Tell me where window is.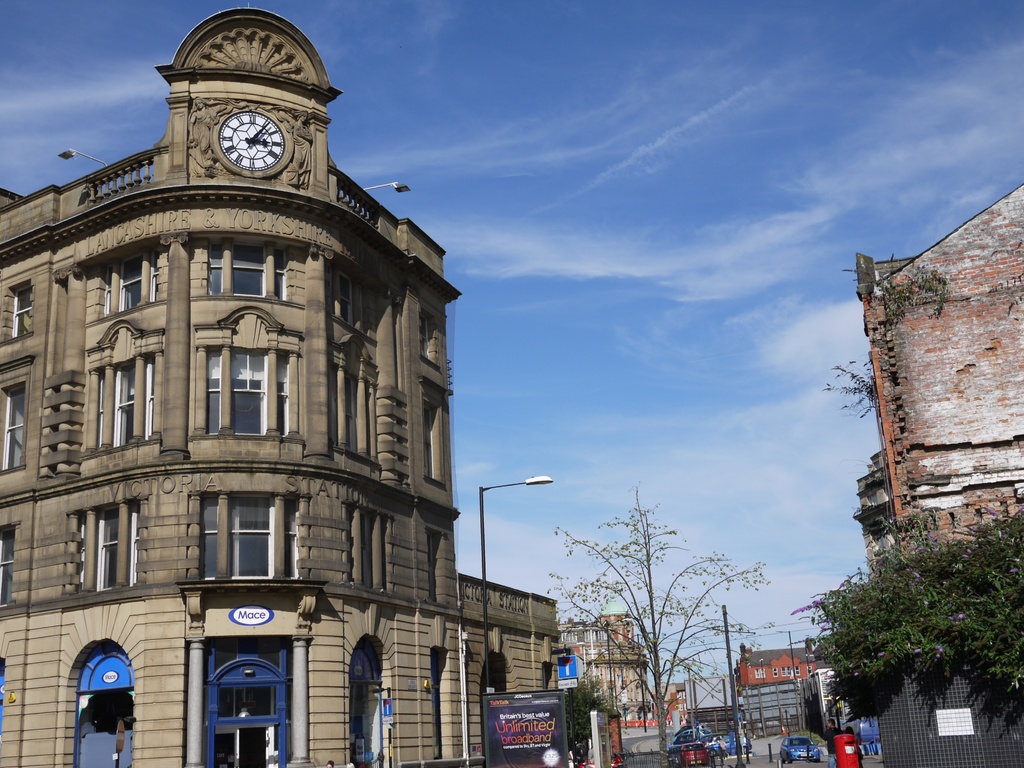
window is at x1=783, y1=666, x2=800, y2=676.
